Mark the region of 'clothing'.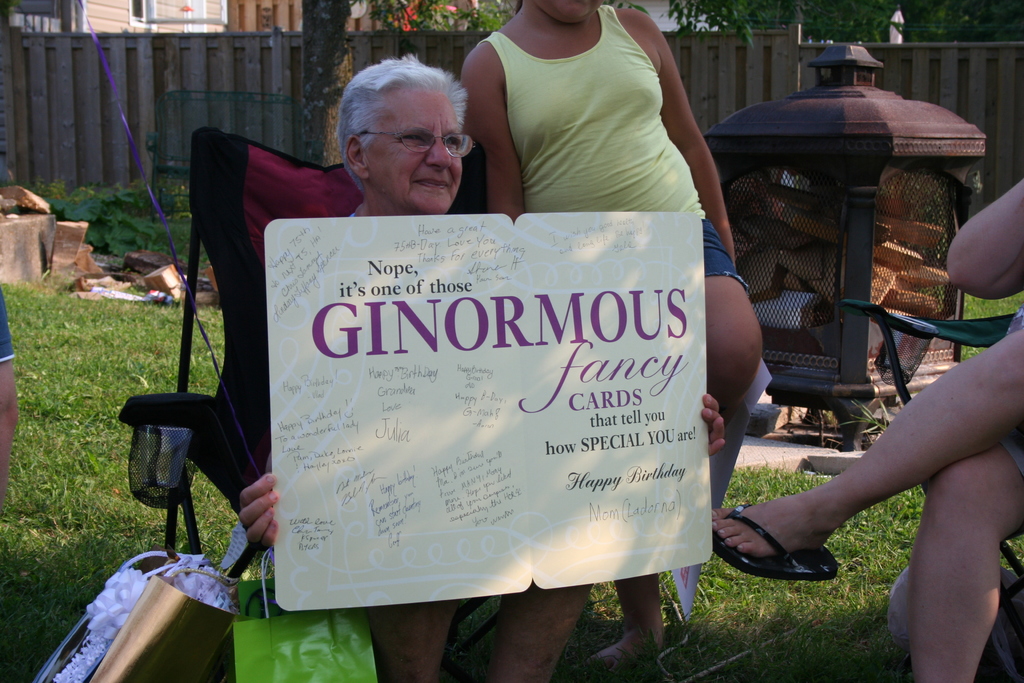
Region: (448,2,719,219).
